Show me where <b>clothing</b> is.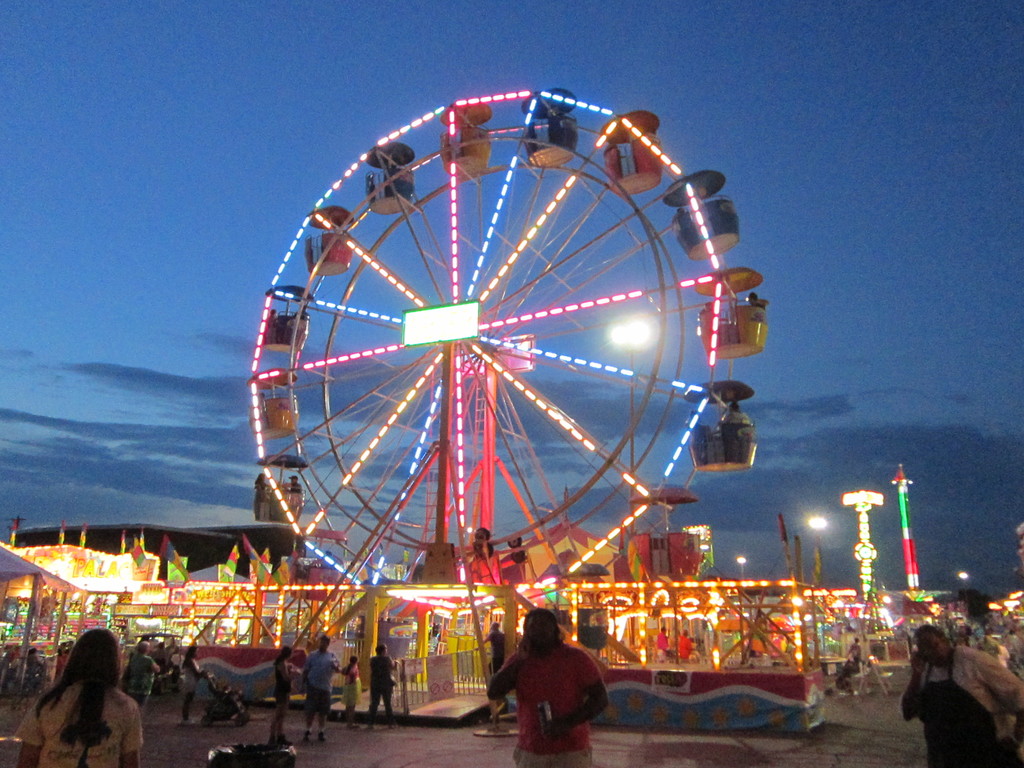
<b>clothing</b> is at pyautogui.locateOnScreen(998, 646, 1012, 668).
